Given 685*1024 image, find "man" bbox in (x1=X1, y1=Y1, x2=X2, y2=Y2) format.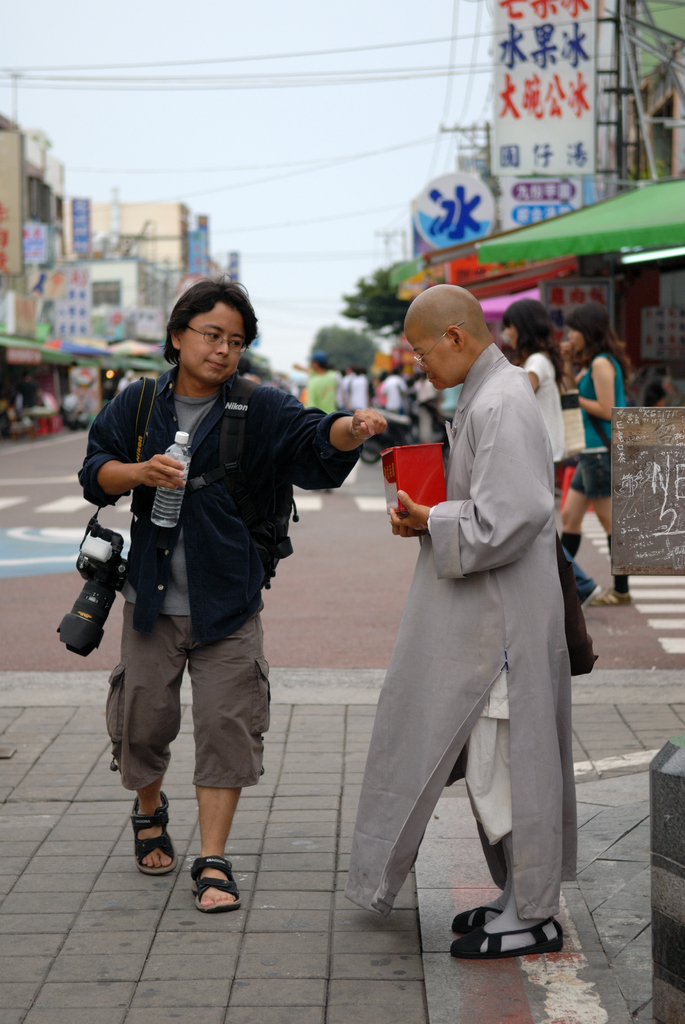
(x1=74, y1=277, x2=389, y2=912).
